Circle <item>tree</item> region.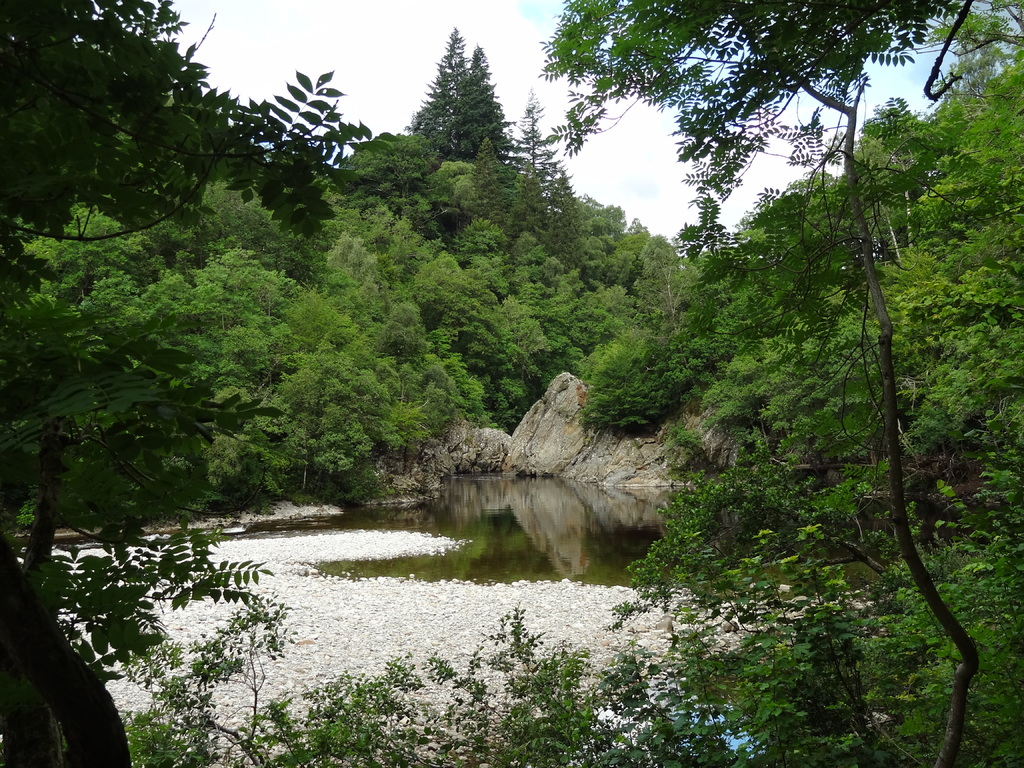
Region: box=[317, 137, 532, 463].
